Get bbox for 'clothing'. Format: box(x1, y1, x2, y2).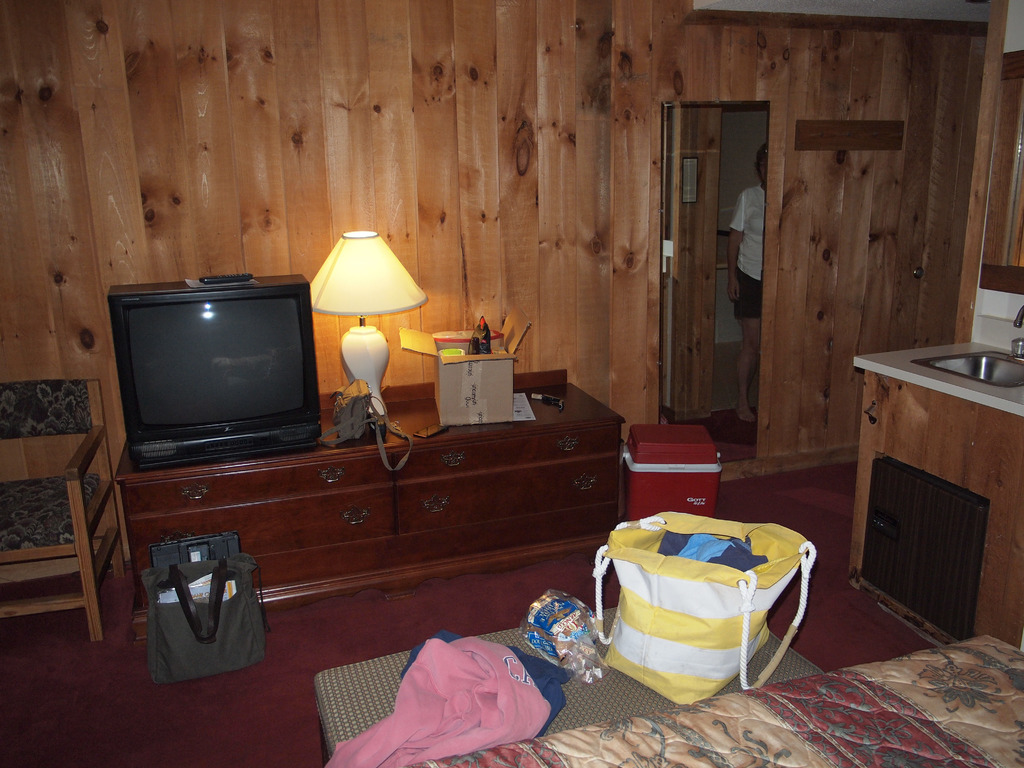
box(726, 180, 762, 318).
